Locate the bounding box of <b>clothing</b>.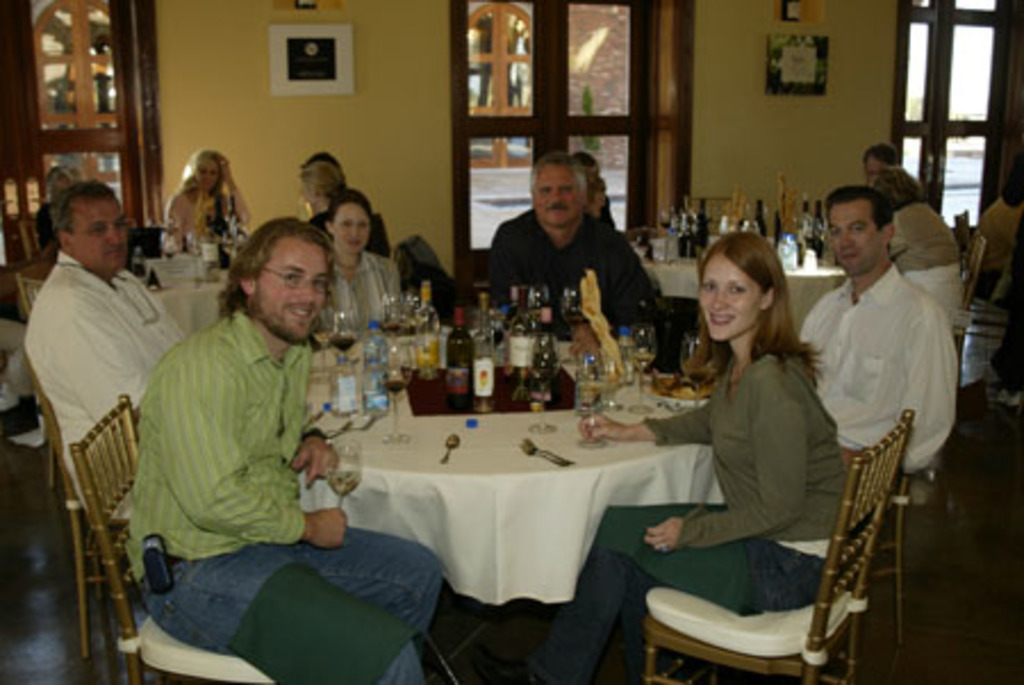
Bounding box: 137,294,485,683.
